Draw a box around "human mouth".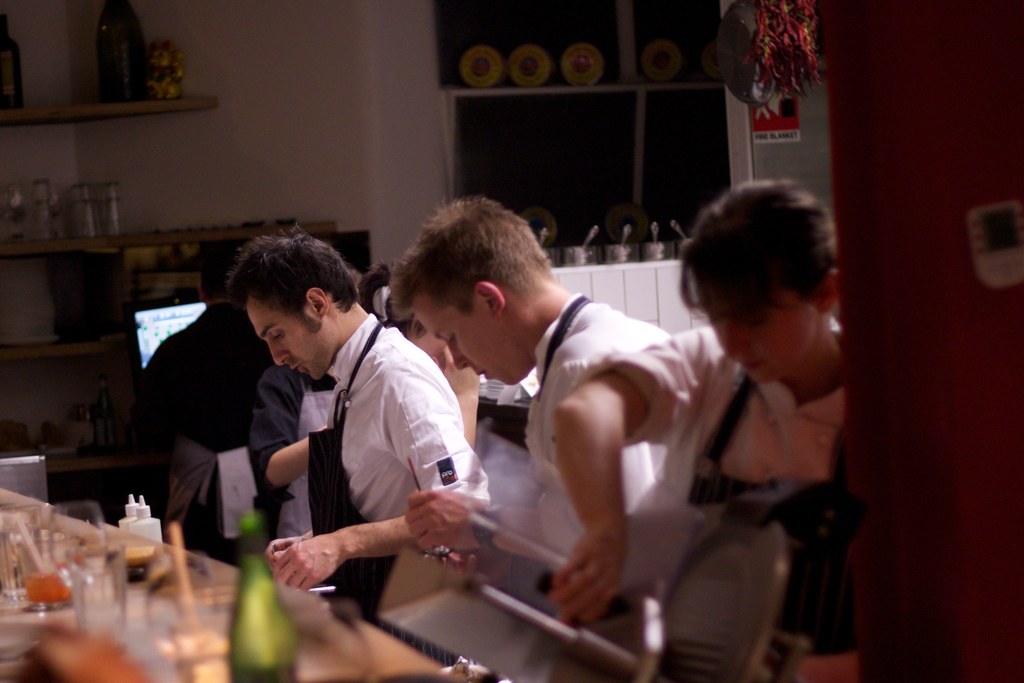
box=[737, 365, 754, 371].
